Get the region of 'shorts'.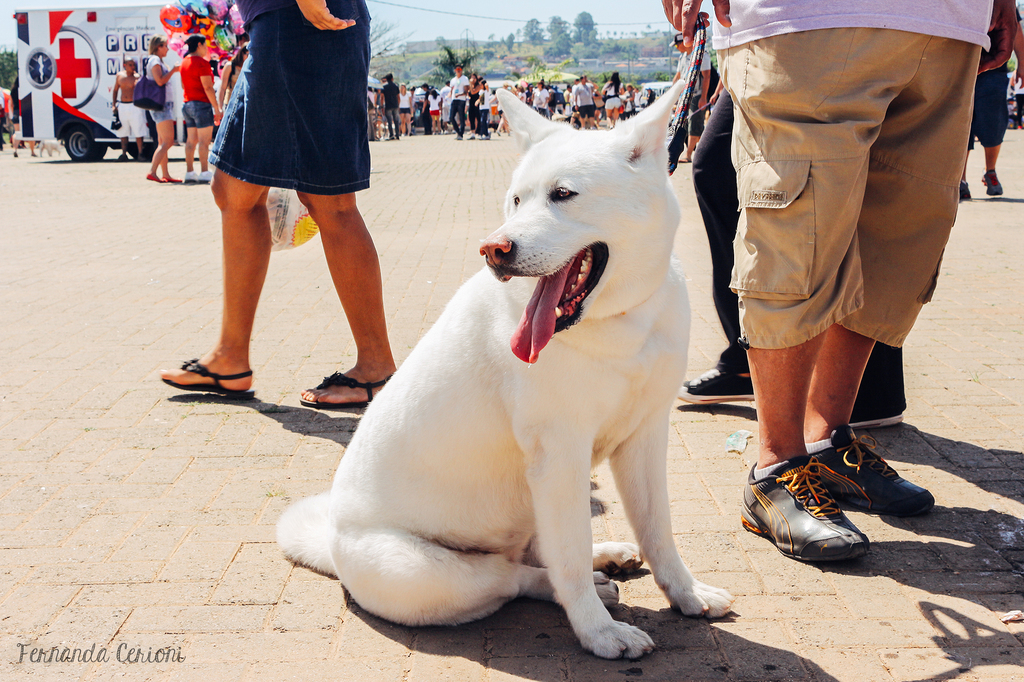
detection(180, 99, 216, 129).
